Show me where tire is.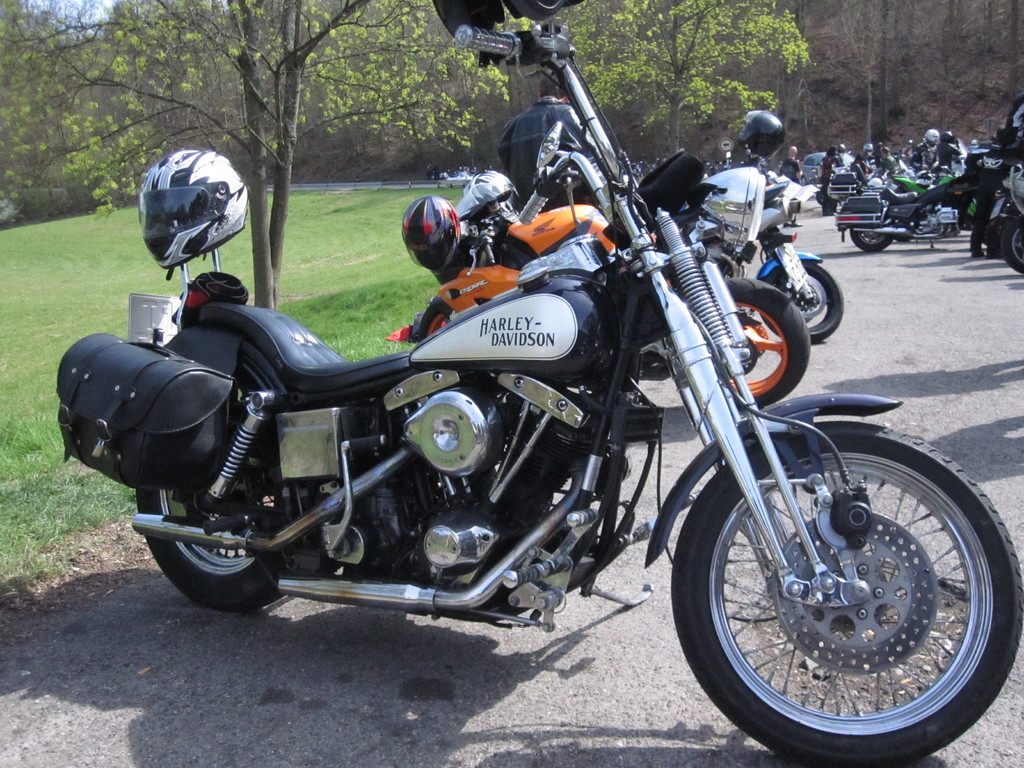
tire is at left=134, top=355, right=310, bottom=607.
